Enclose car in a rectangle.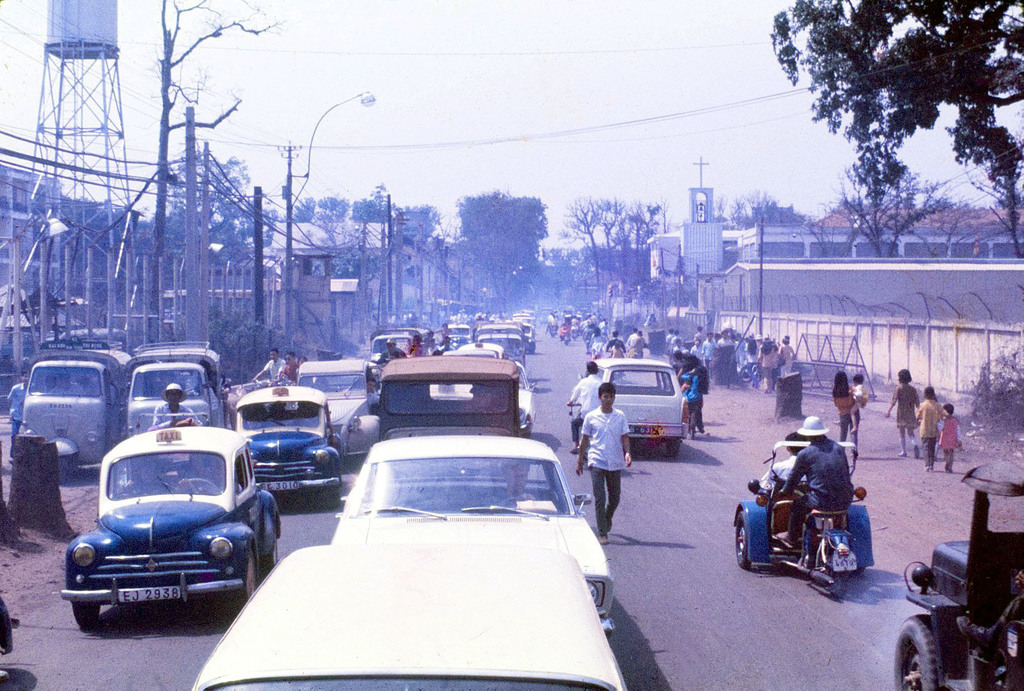
left=445, top=351, right=493, bottom=356.
